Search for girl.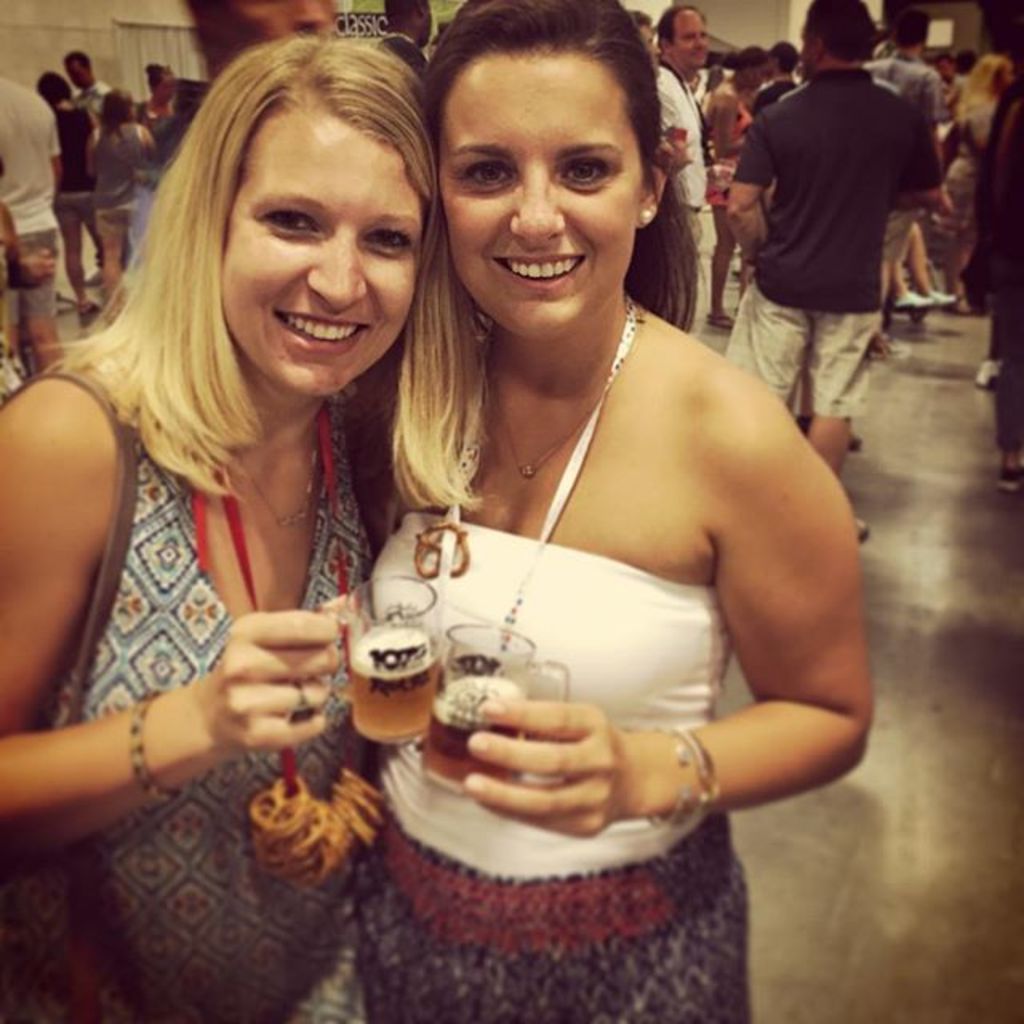
Found at <box>0,37,488,1022</box>.
